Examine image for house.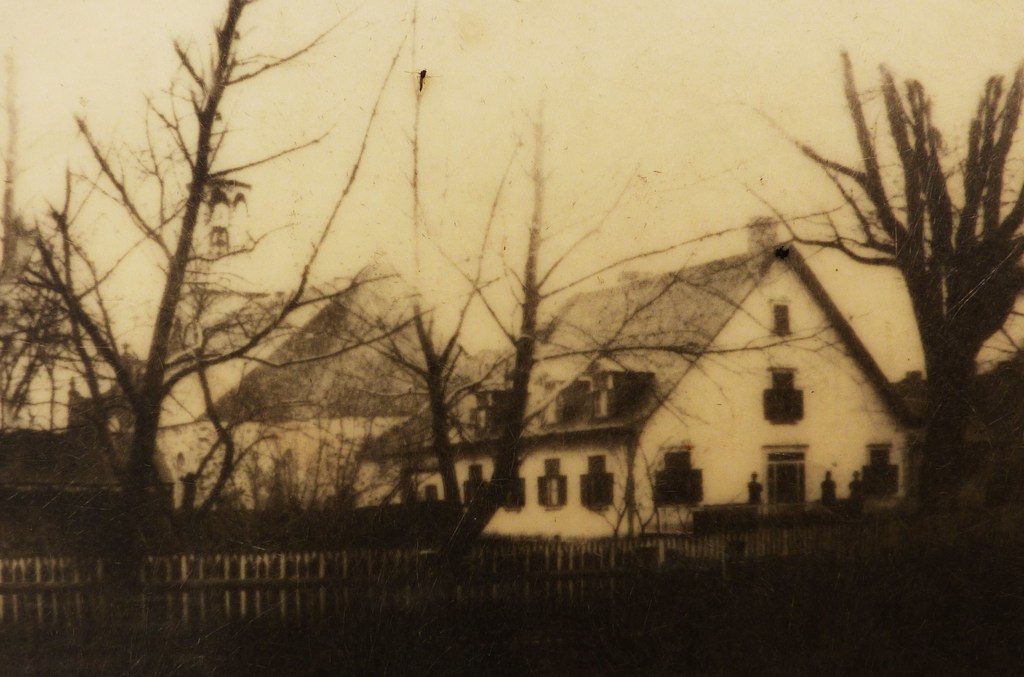
Examination result: region(156, 249, 472, 505).
